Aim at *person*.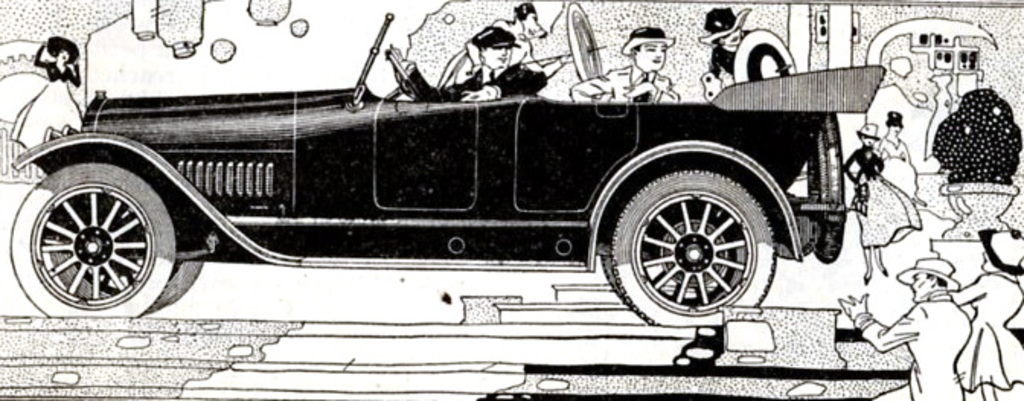
Aimed at detection(389, 23, 538, 101).
